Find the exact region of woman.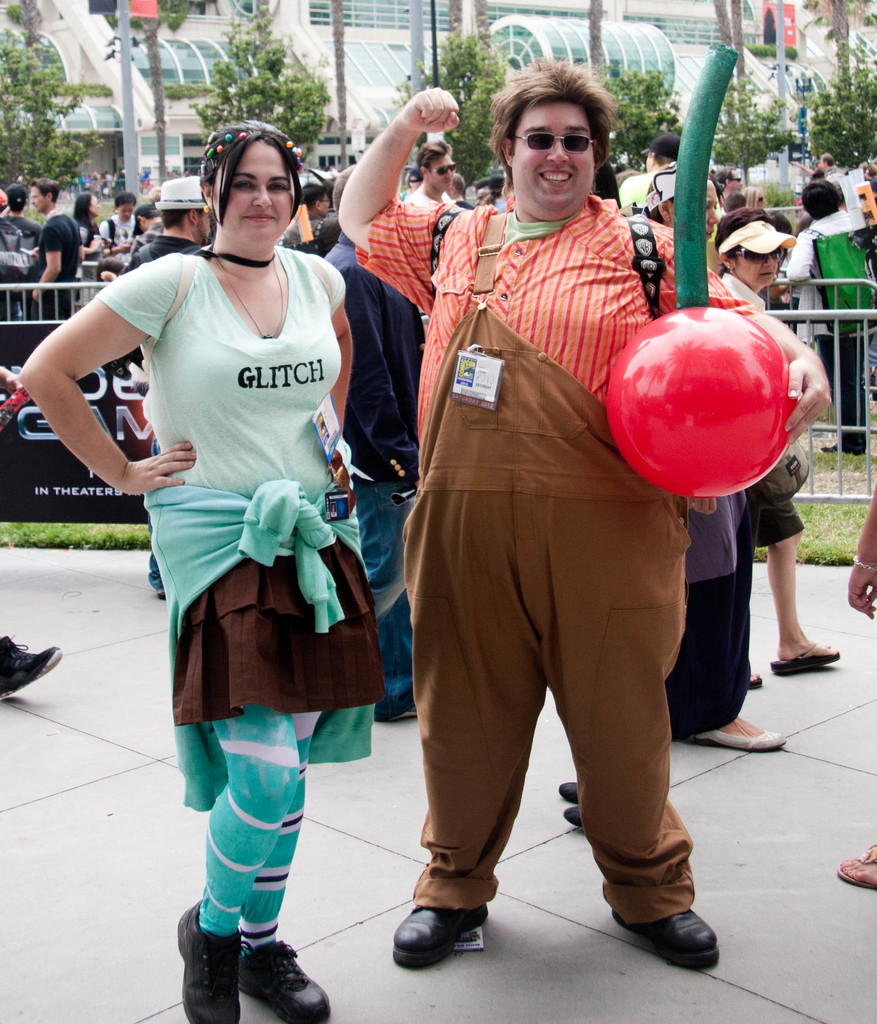
Exact region: <bbox>715, 205, 849, 702</bbox>.
